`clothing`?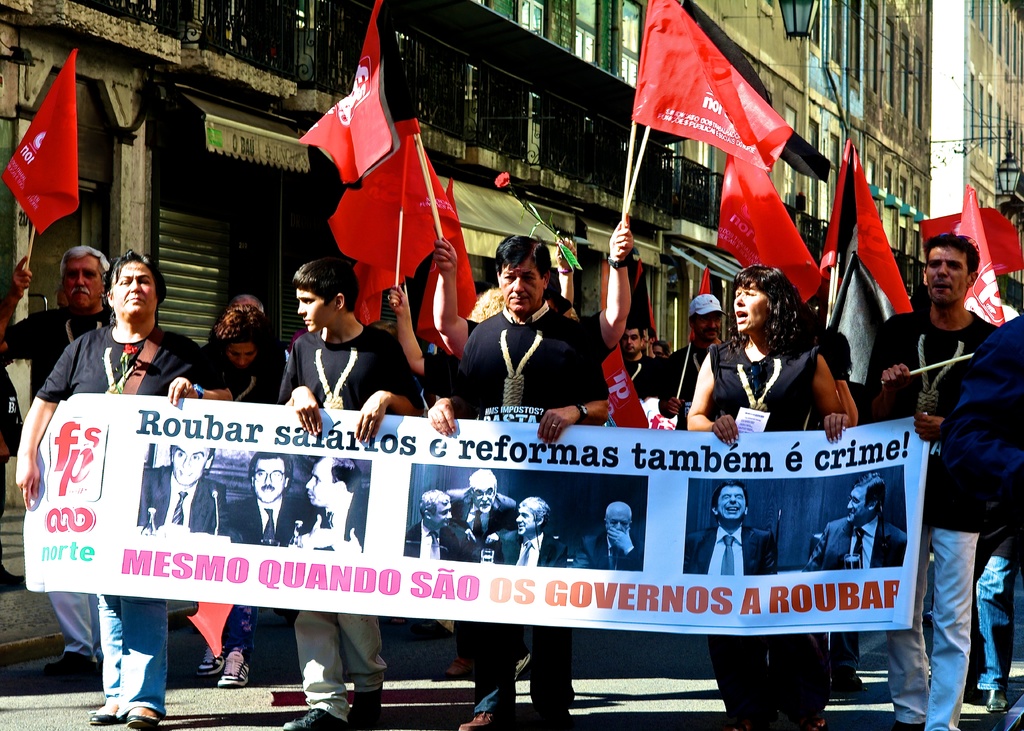
[left=446, top=300, right=610, bottom=425]
